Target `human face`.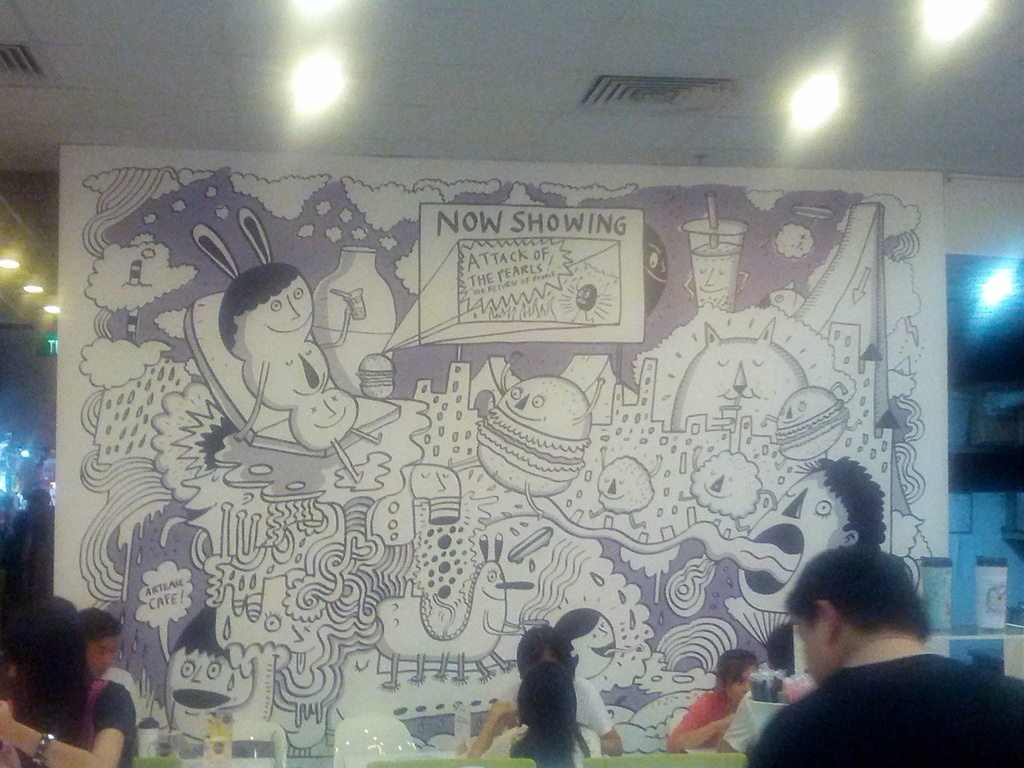
Target region: Rect(730, 660, 760, 701).
